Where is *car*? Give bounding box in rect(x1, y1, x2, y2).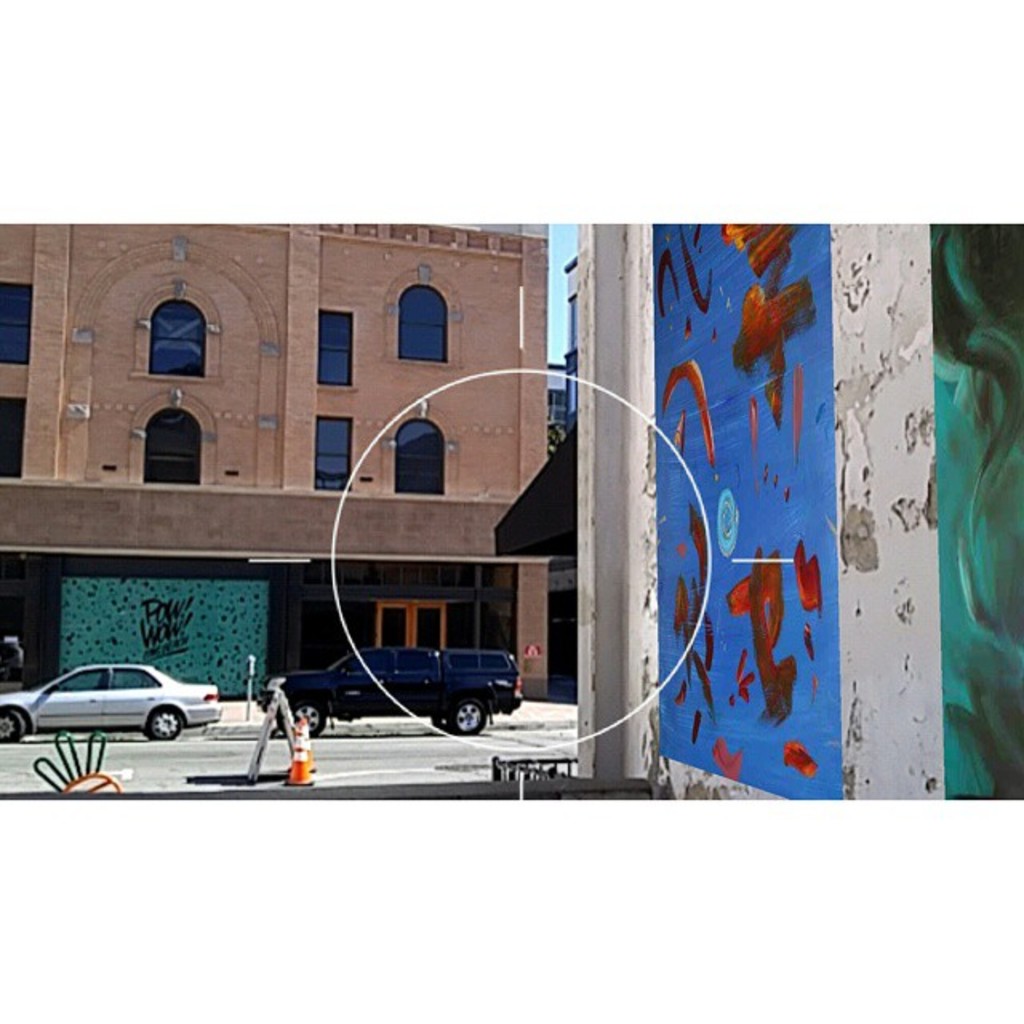
rect(0, 661, 222, 747).
